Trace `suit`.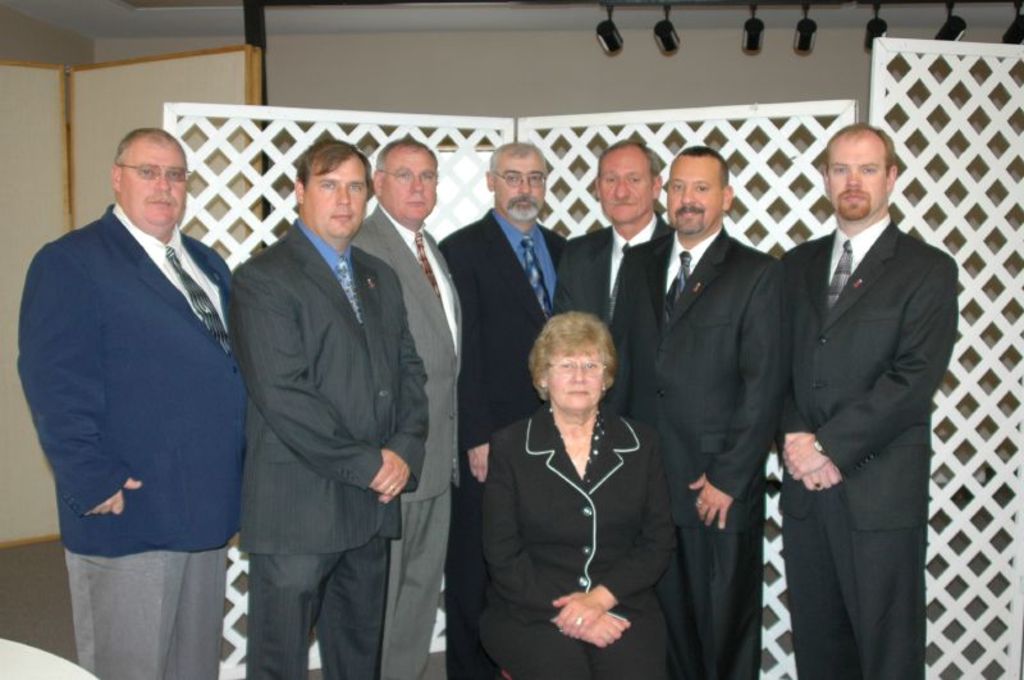
Traced to <box>221,219,431,679</box>.
